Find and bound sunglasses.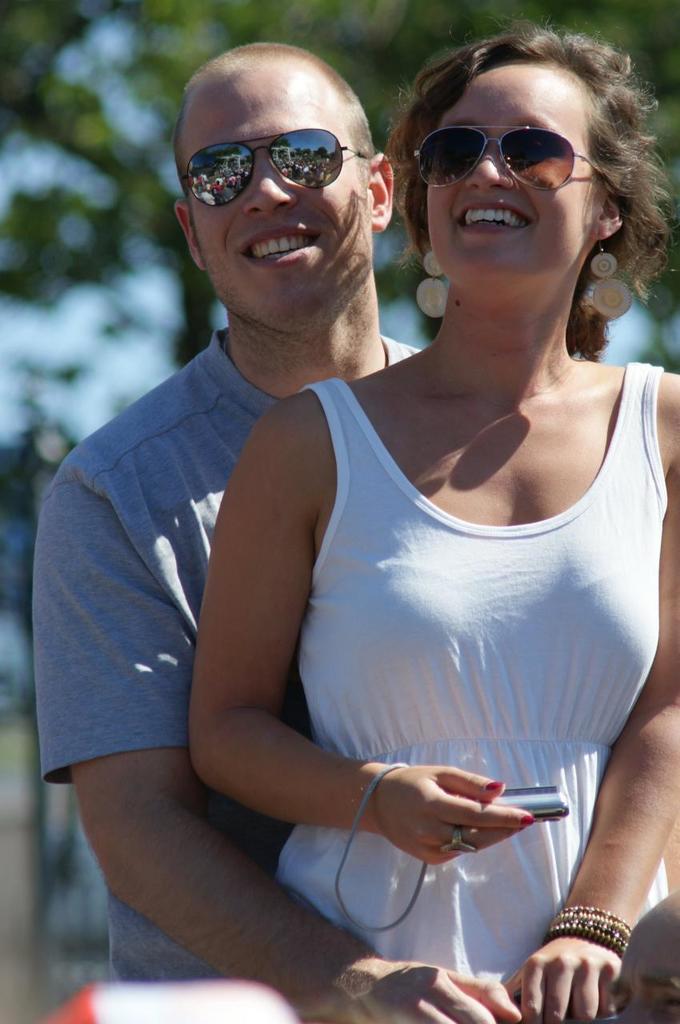
Bound: x1=405, y1=120, x2=618, y2=190.
